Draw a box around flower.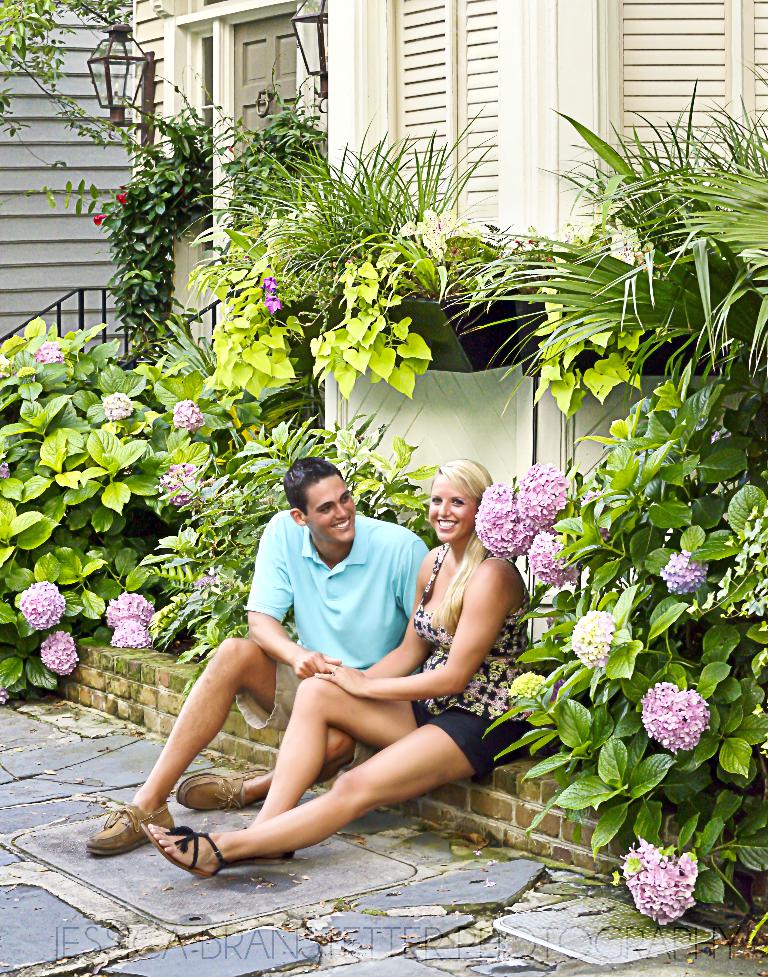
box=[264, 295, 282, 315].
